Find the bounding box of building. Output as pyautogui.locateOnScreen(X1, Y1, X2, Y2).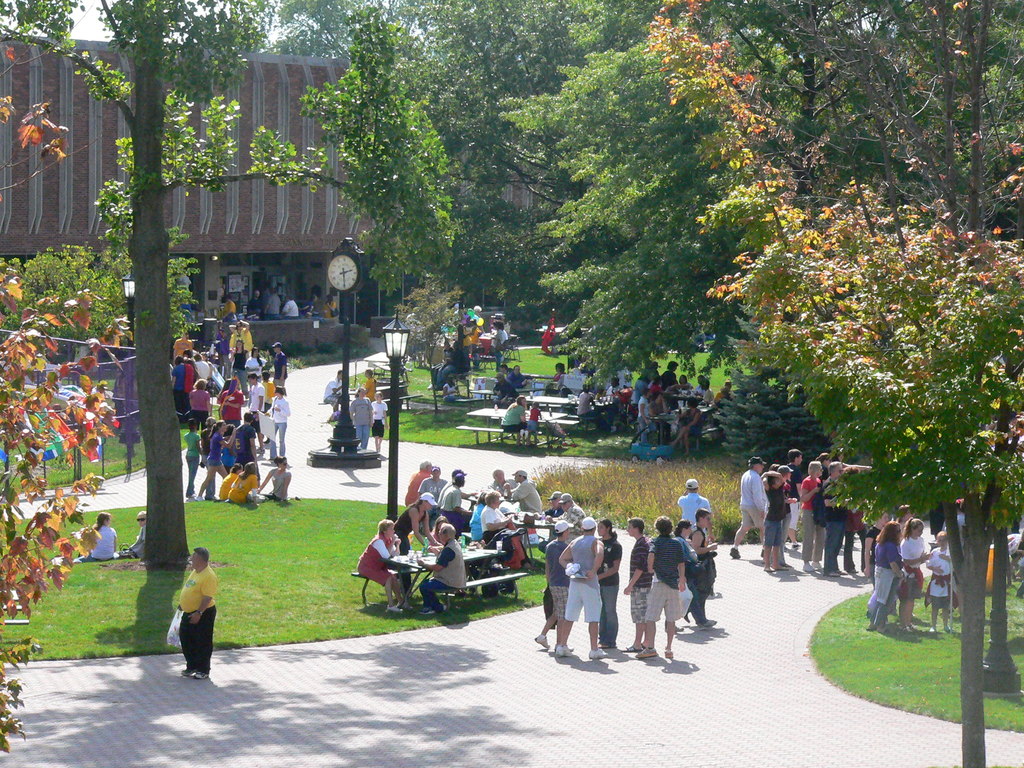
pyautogui.locateOnScreen(0, 36, 546, 349).
